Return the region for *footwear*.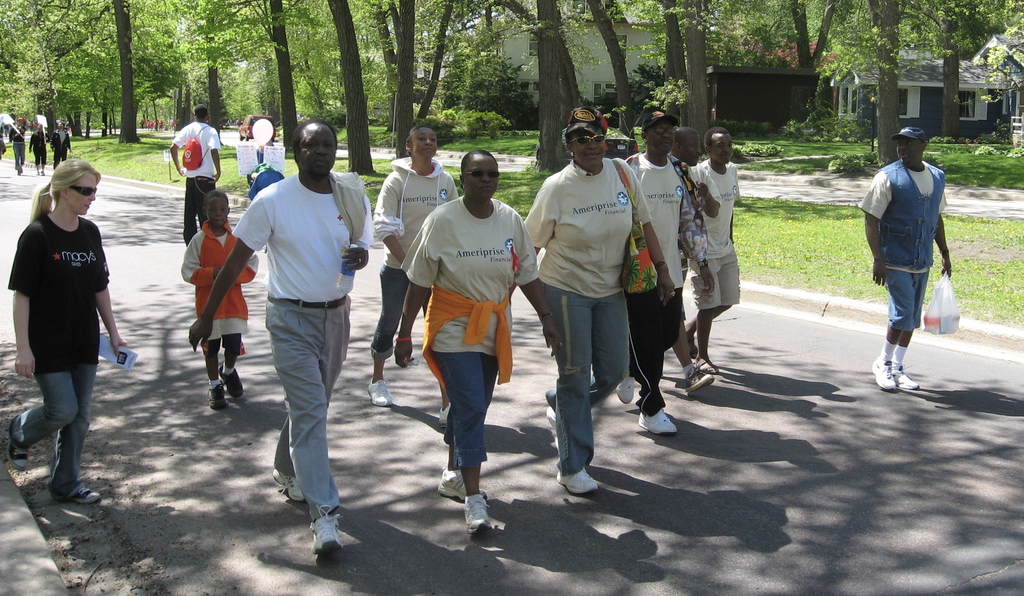
895:365:924:391.
